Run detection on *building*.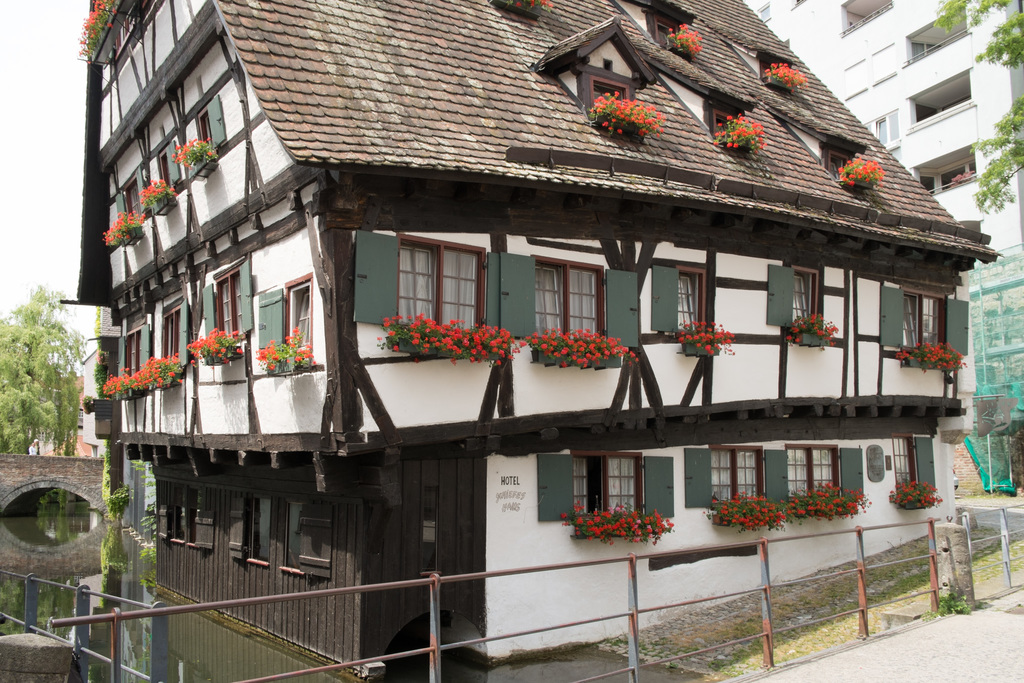
Result: region(65, 0, 1002, 682).
